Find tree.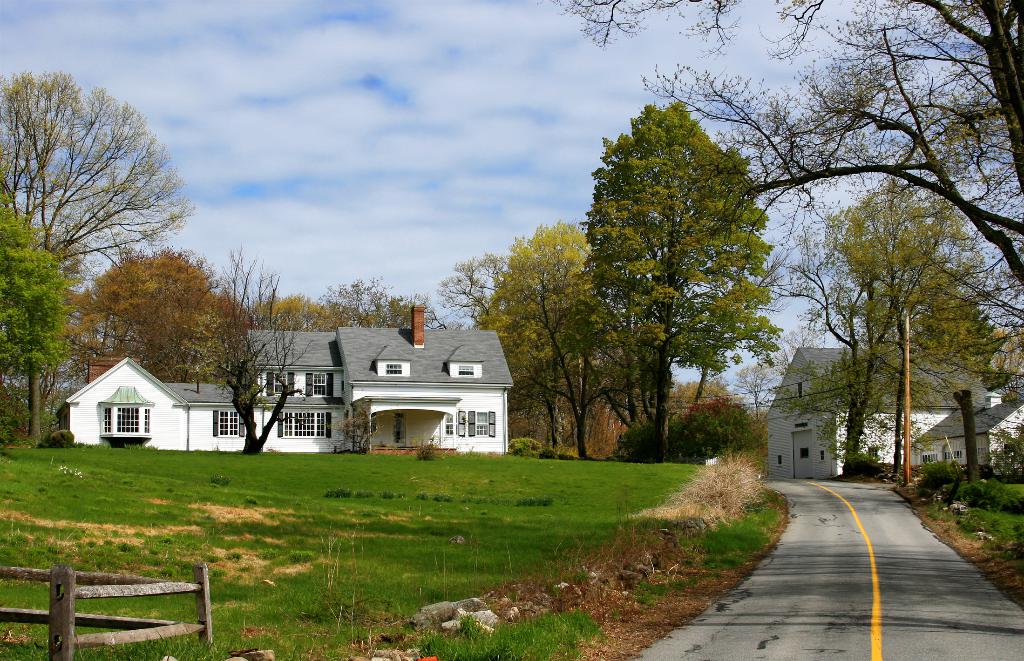
select_region(573, 99, 789, 440).
